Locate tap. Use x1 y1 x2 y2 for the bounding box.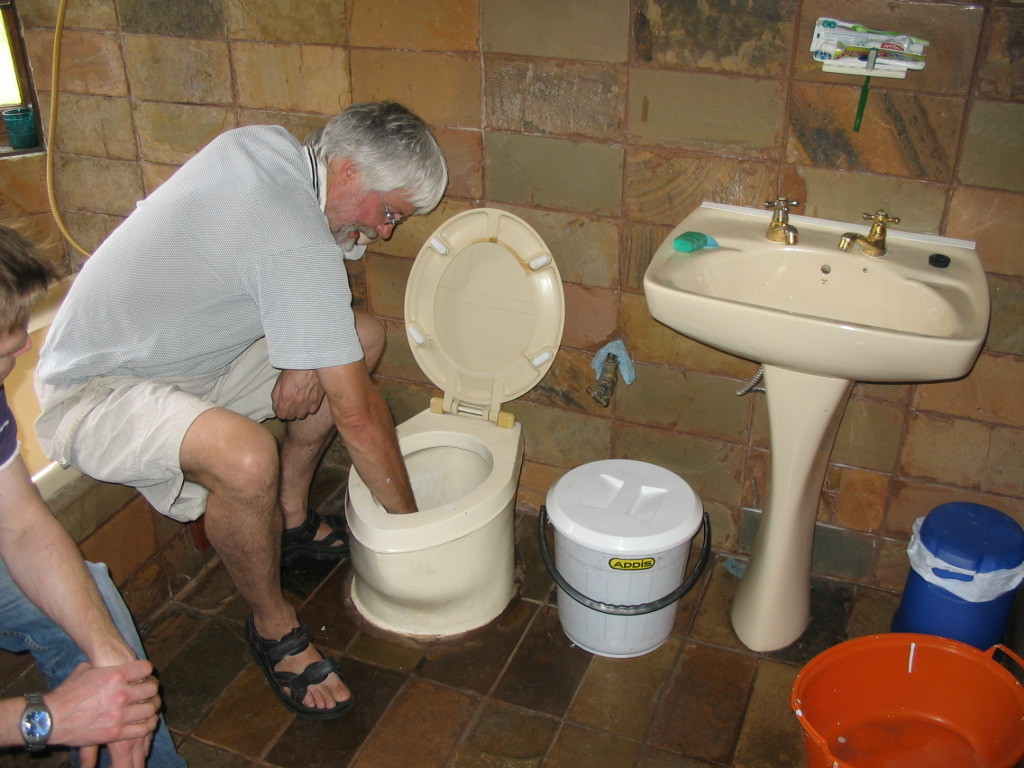
837 208 898 261.
